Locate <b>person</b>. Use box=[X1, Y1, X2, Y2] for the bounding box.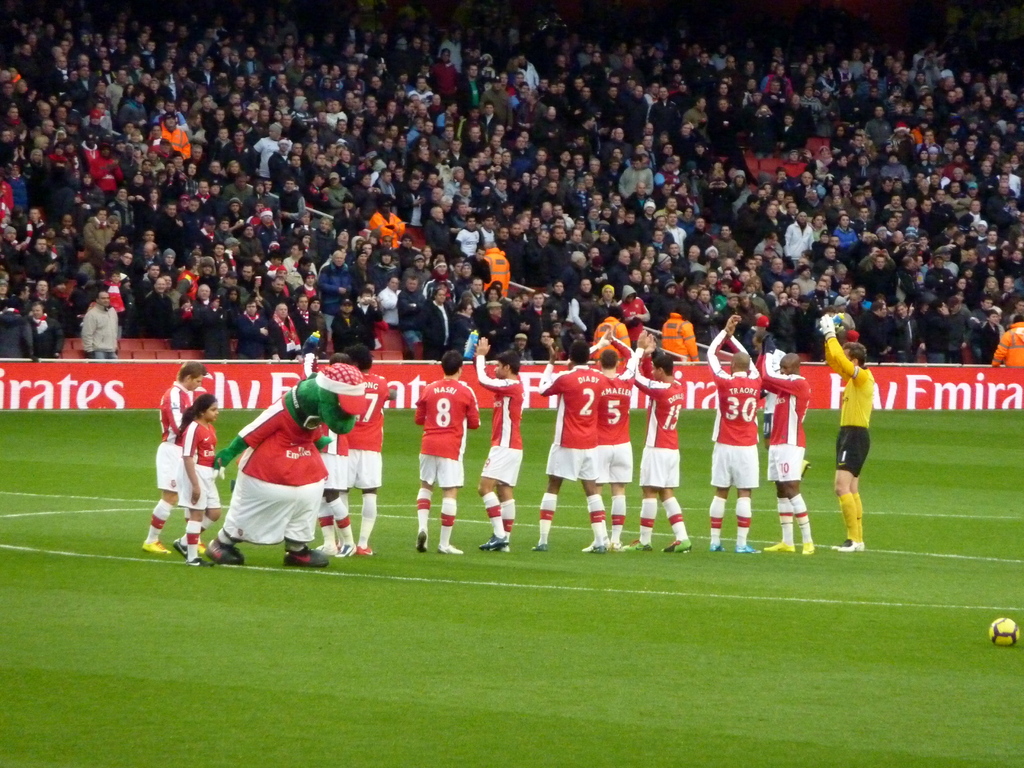
box=[474, 299, 513, 358].
